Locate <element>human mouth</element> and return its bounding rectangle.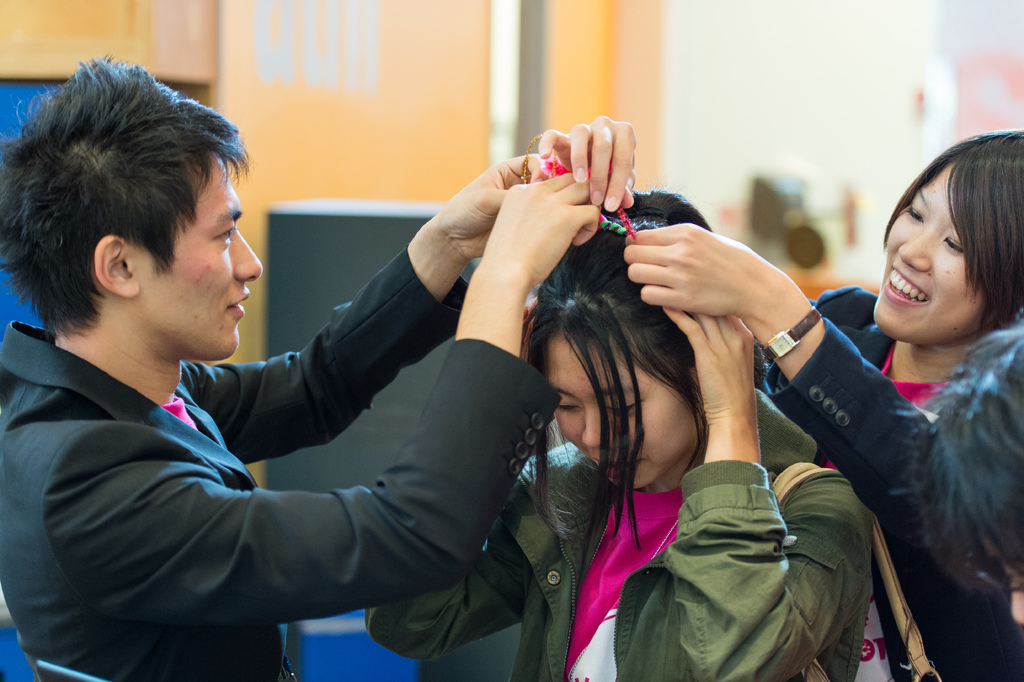
<region>221, 286, 257, 328</region>.
